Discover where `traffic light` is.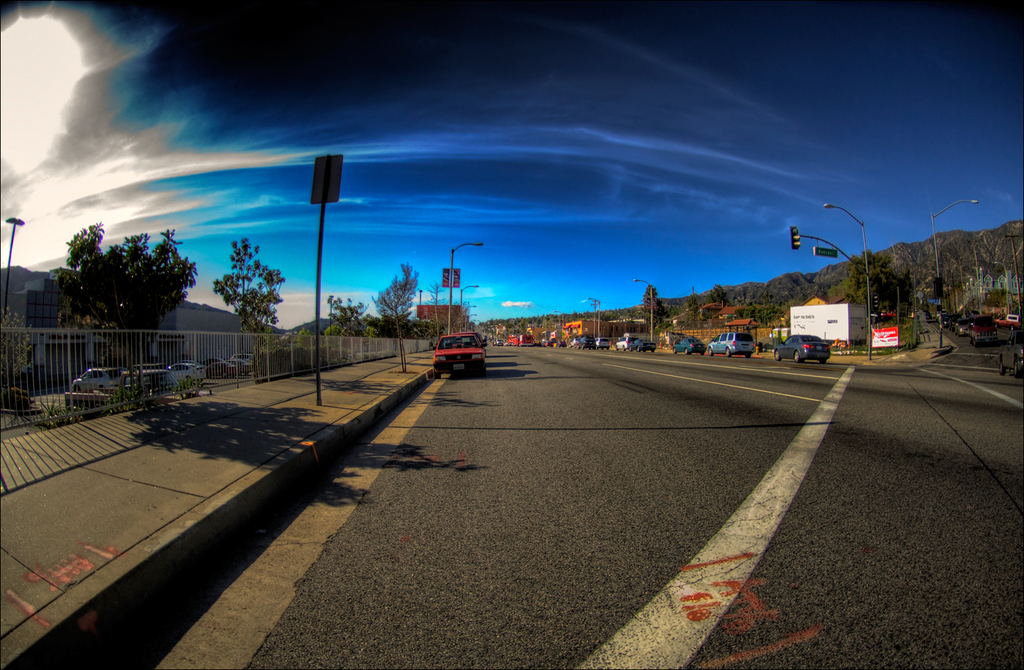
Discovered at (872, 295, 881, 311).
